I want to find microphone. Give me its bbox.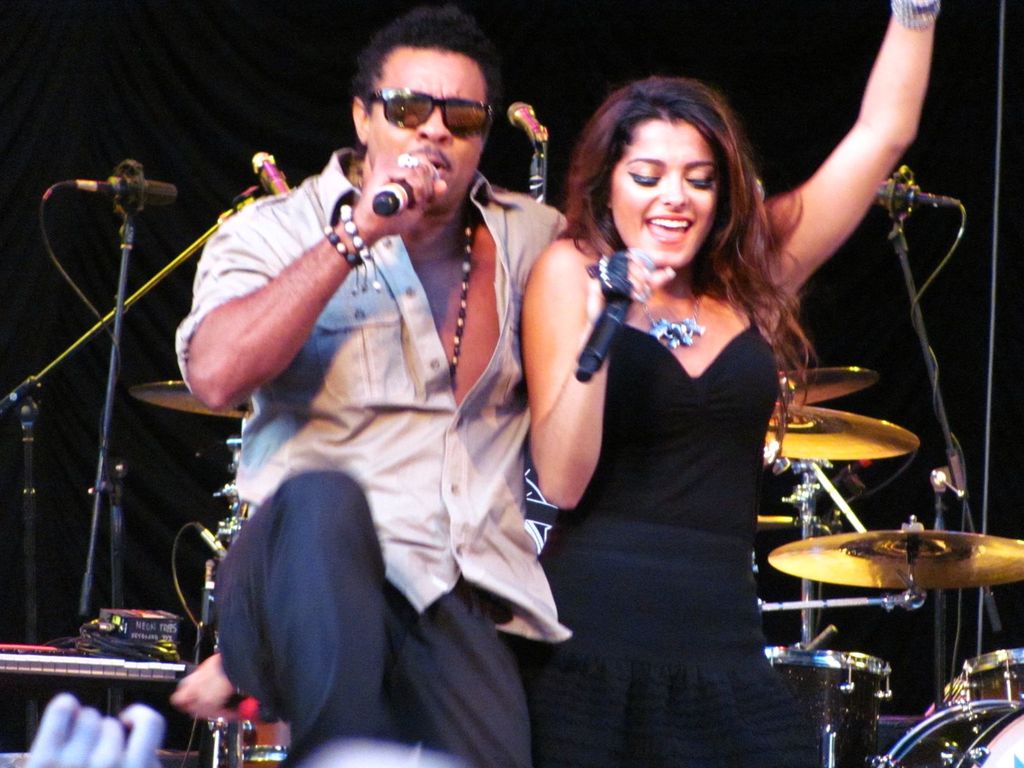
bbox=(506, 103, 548, 148).
